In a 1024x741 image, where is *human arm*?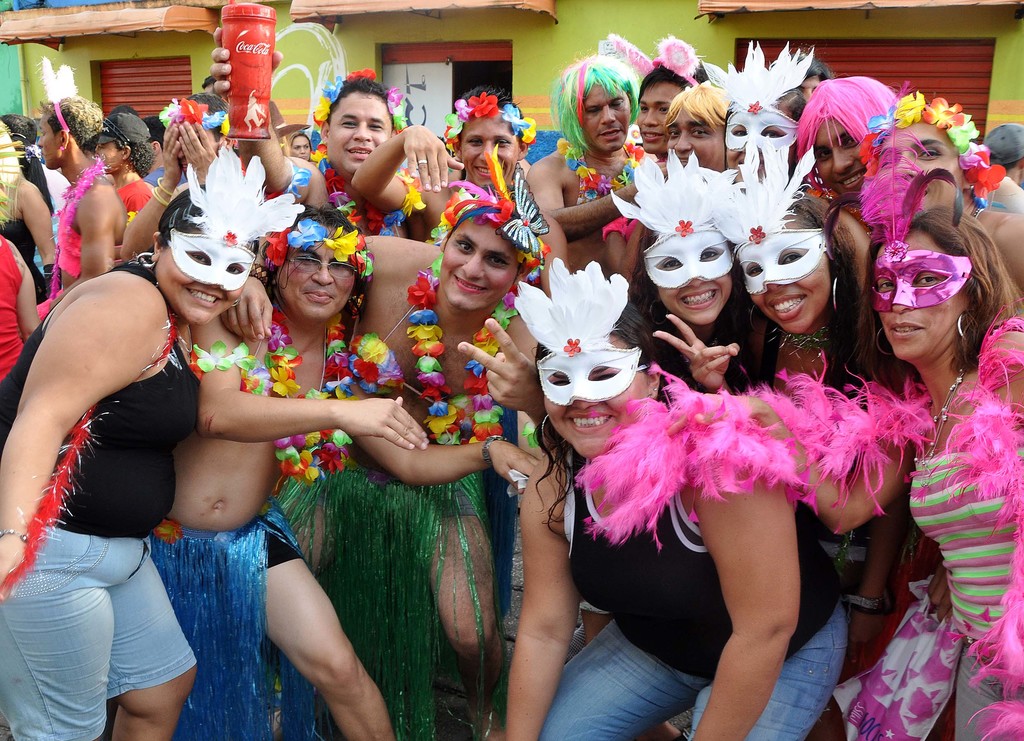
845:505:908:664.
